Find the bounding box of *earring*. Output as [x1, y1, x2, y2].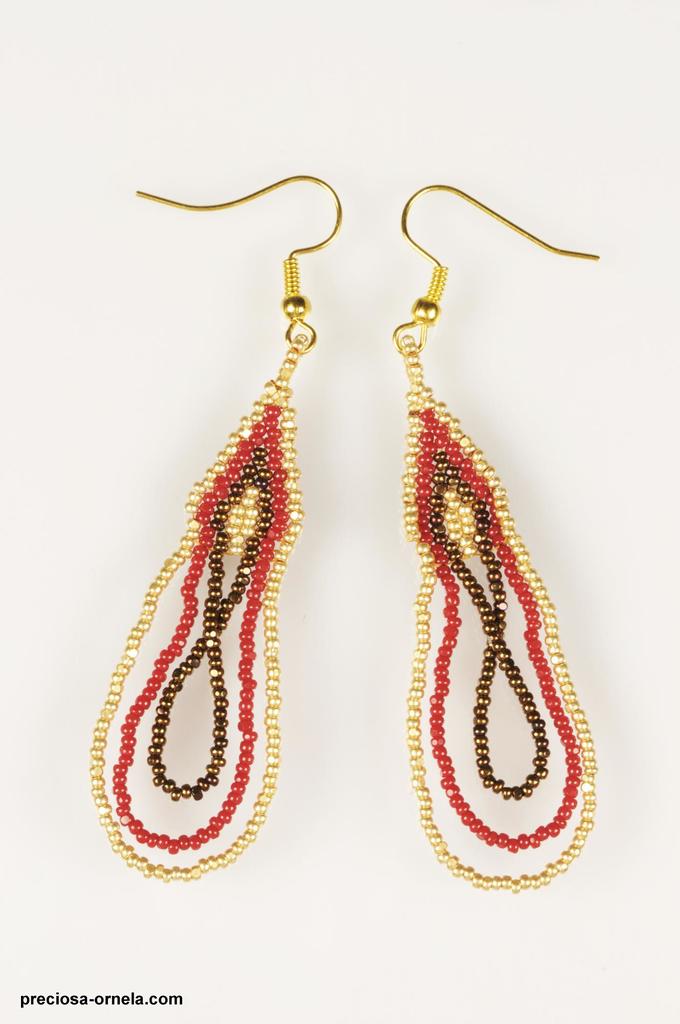
[391, 185, 613, 899].
